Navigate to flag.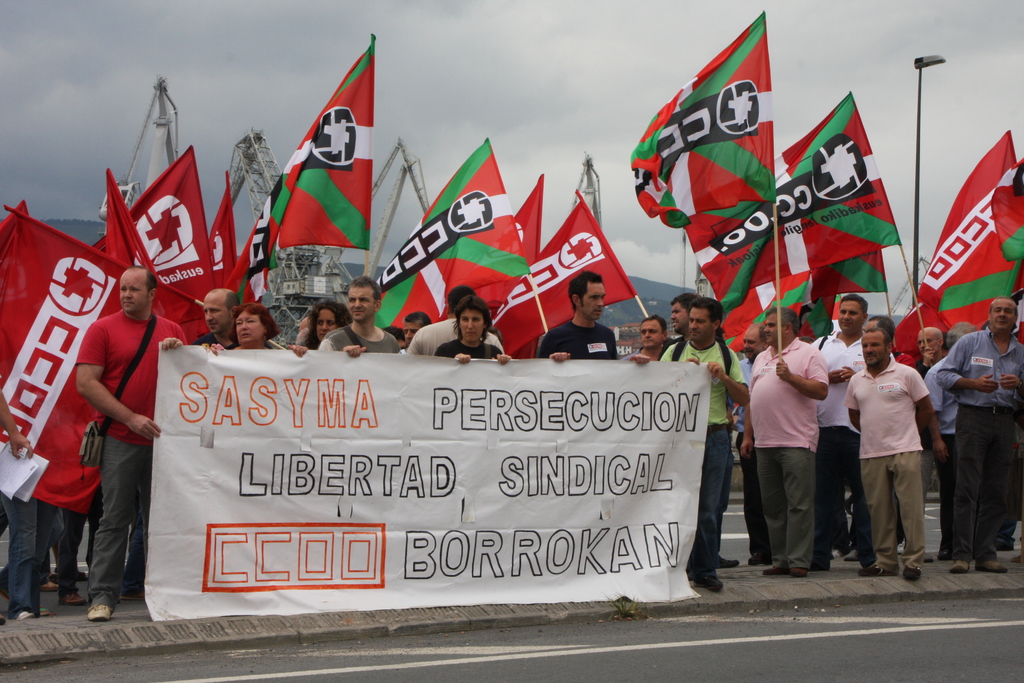
Navigation target: pyautogui.locateOnScreen(696, 158, 806, 343).
